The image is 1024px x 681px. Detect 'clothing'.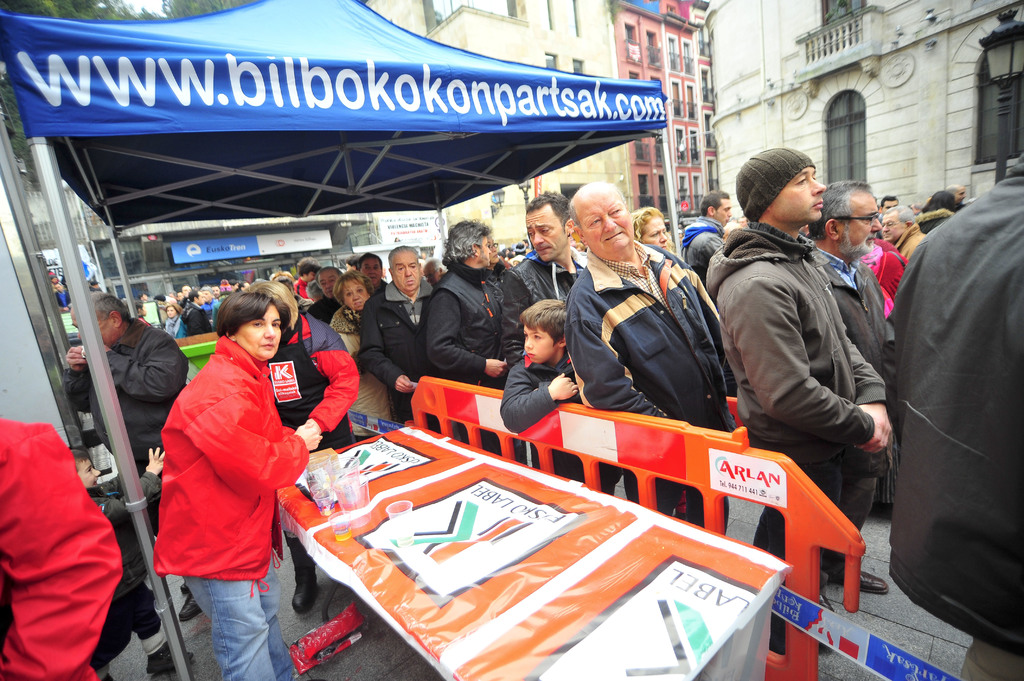
Detection: left=522, top=244, right=598, bottom=319.
